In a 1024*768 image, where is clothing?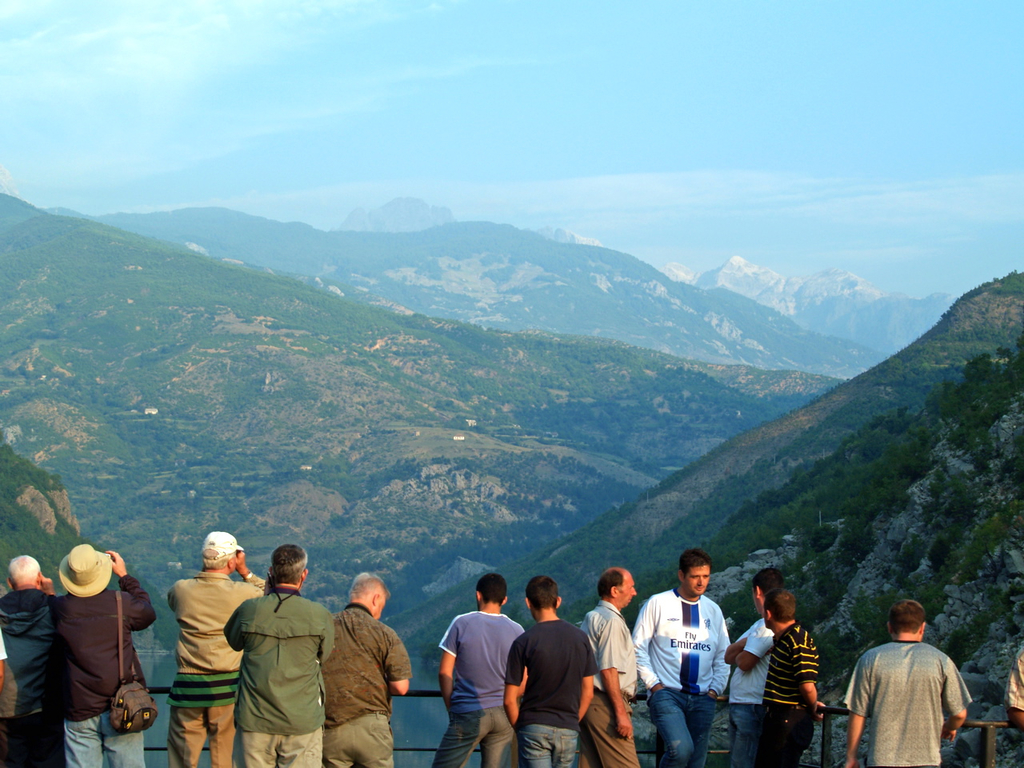
box(168, 572, 270, 767).
